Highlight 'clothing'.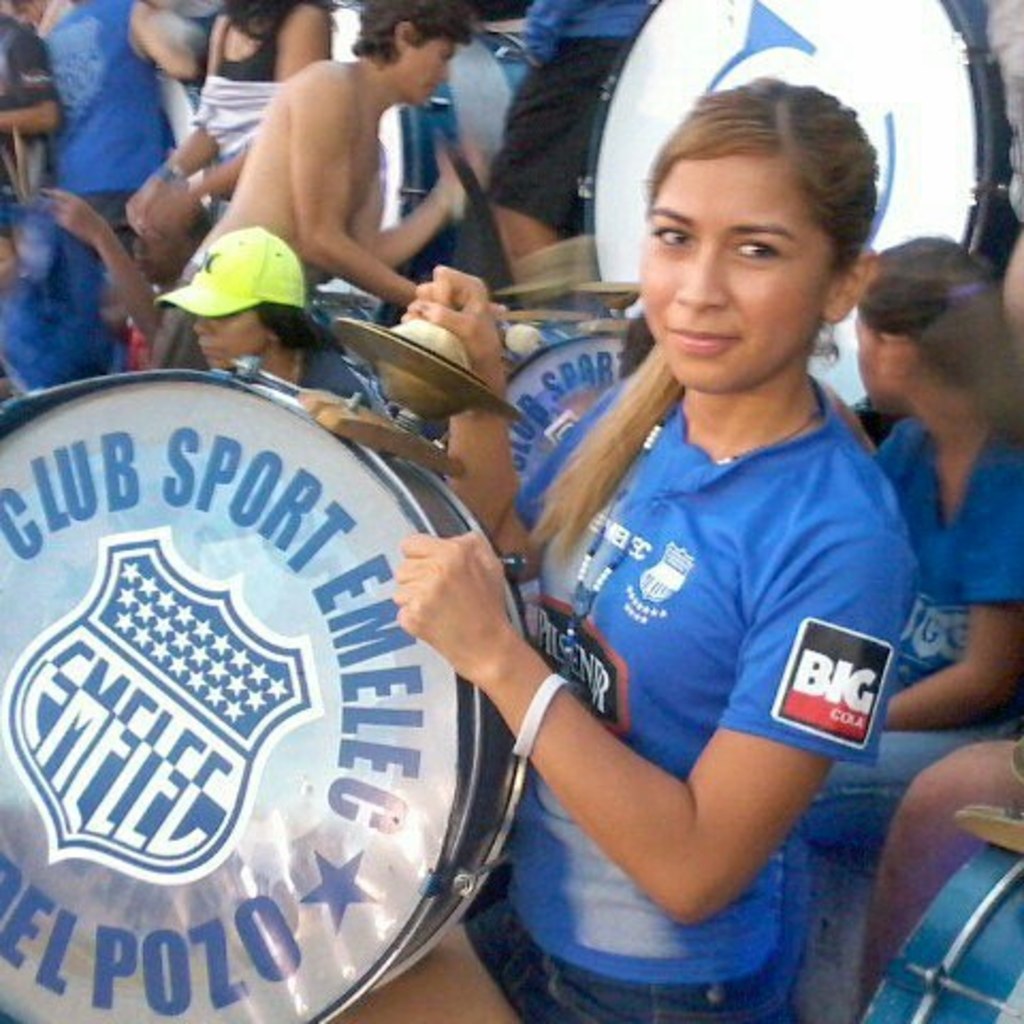
Highlighted region: {"x1": 457, "y1": 286, "x2": 911, "y2": 949}.
